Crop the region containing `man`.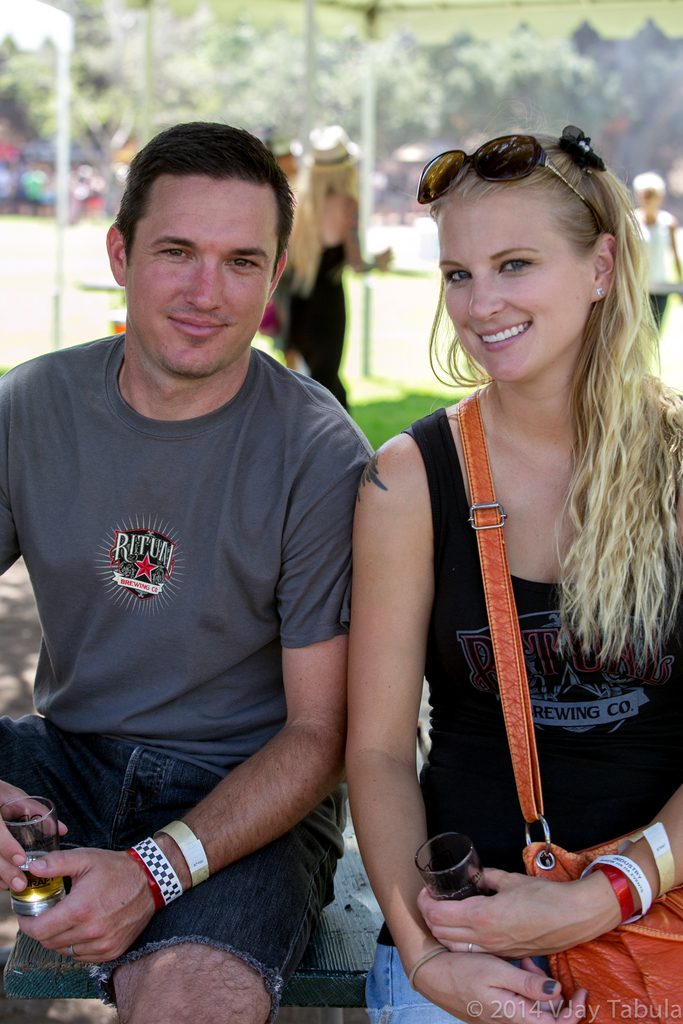
Crop region: crop(1, 106, 427, 1023).
